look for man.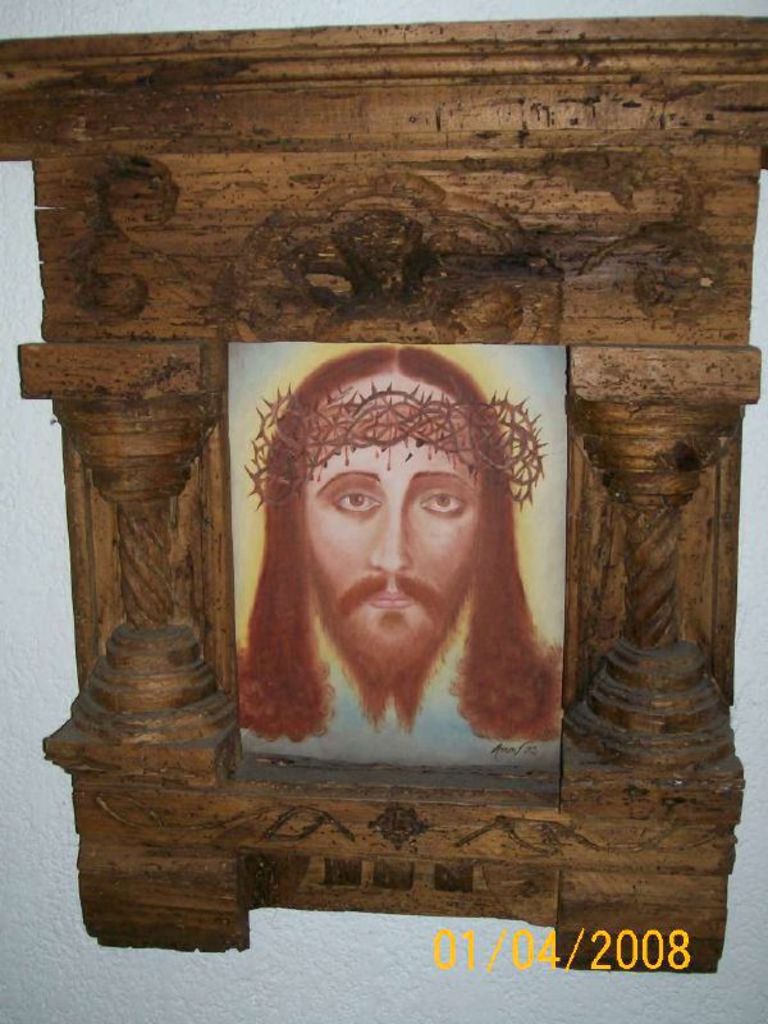
Found: detection(202, 366, 598, 799).
